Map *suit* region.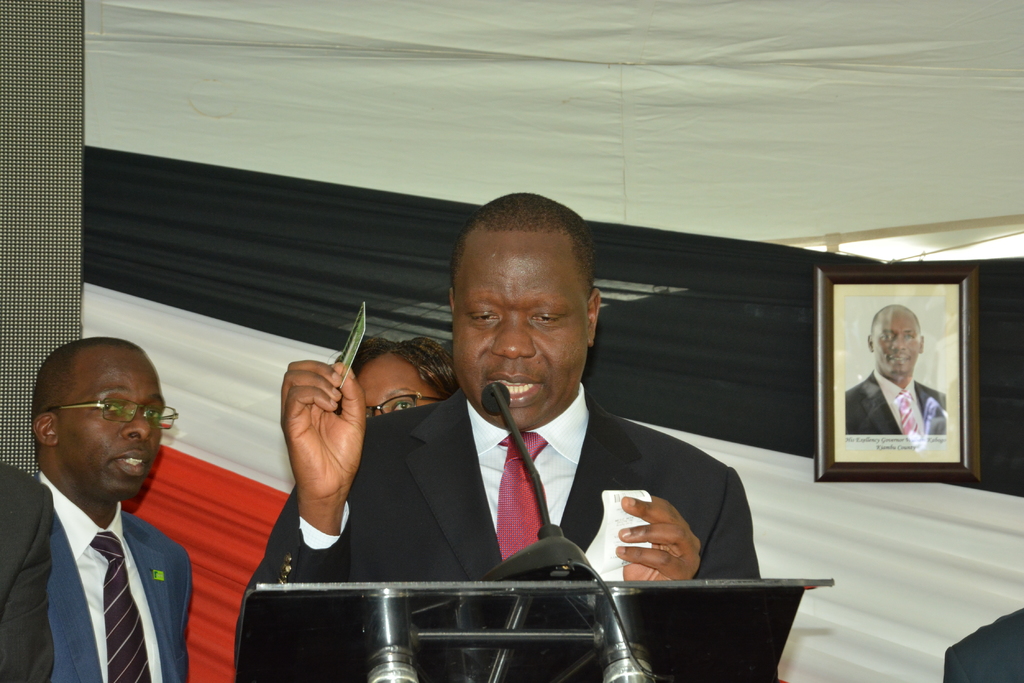
Mapped to 0:456:56:682.
